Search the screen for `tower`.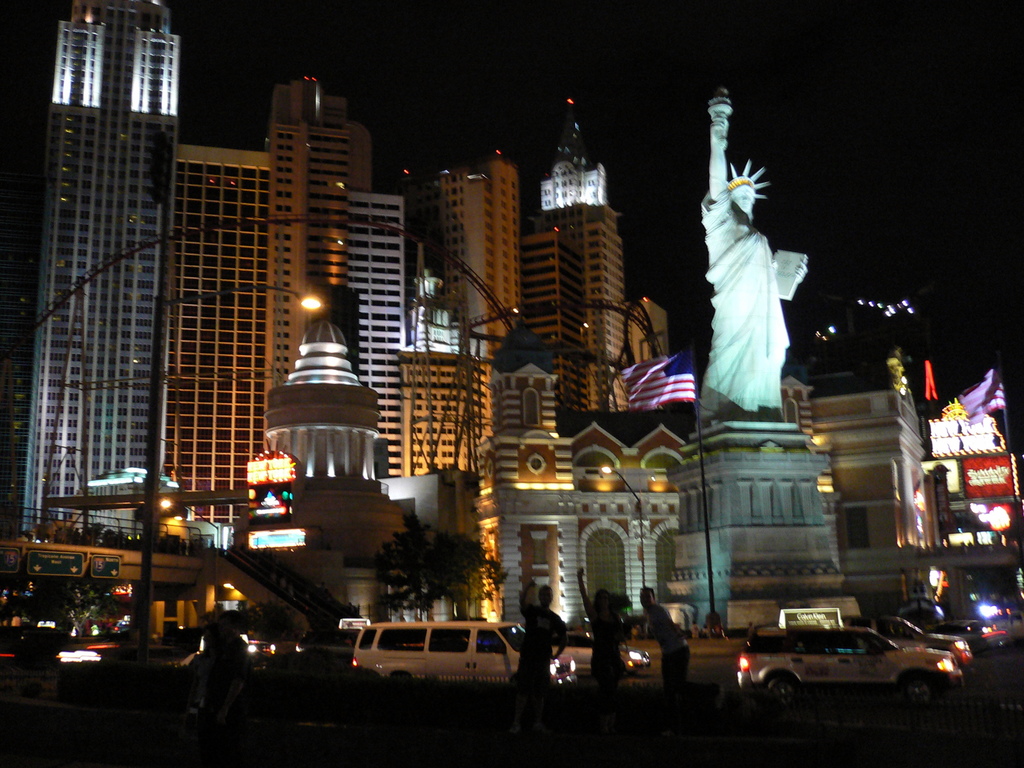
Found at rect(20, 0, 177, 542).
